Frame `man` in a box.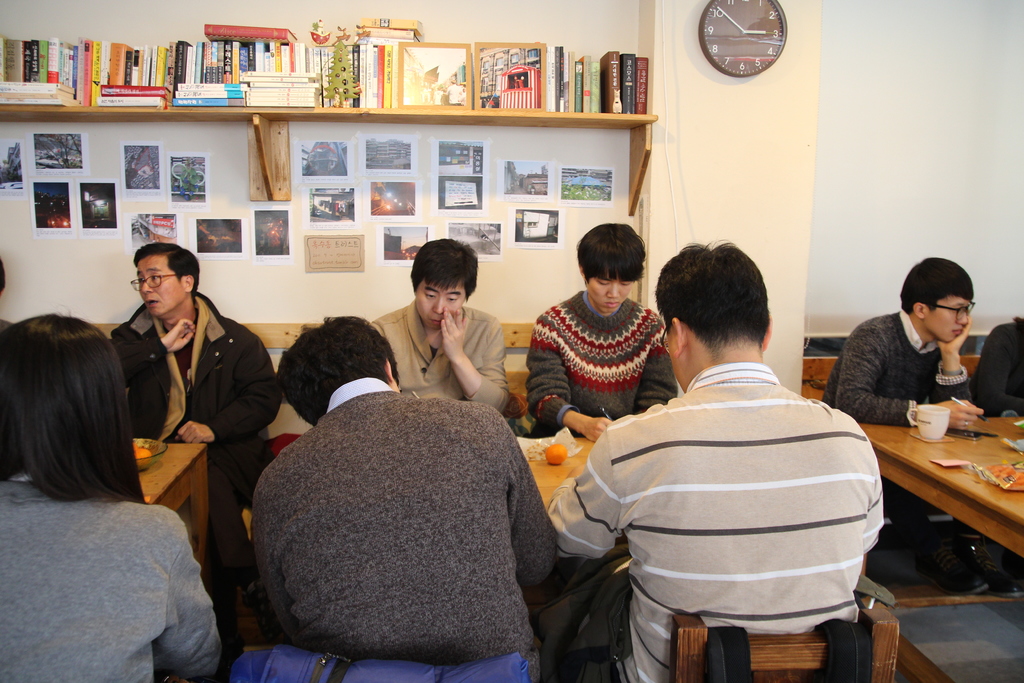
524 226 678 438.
